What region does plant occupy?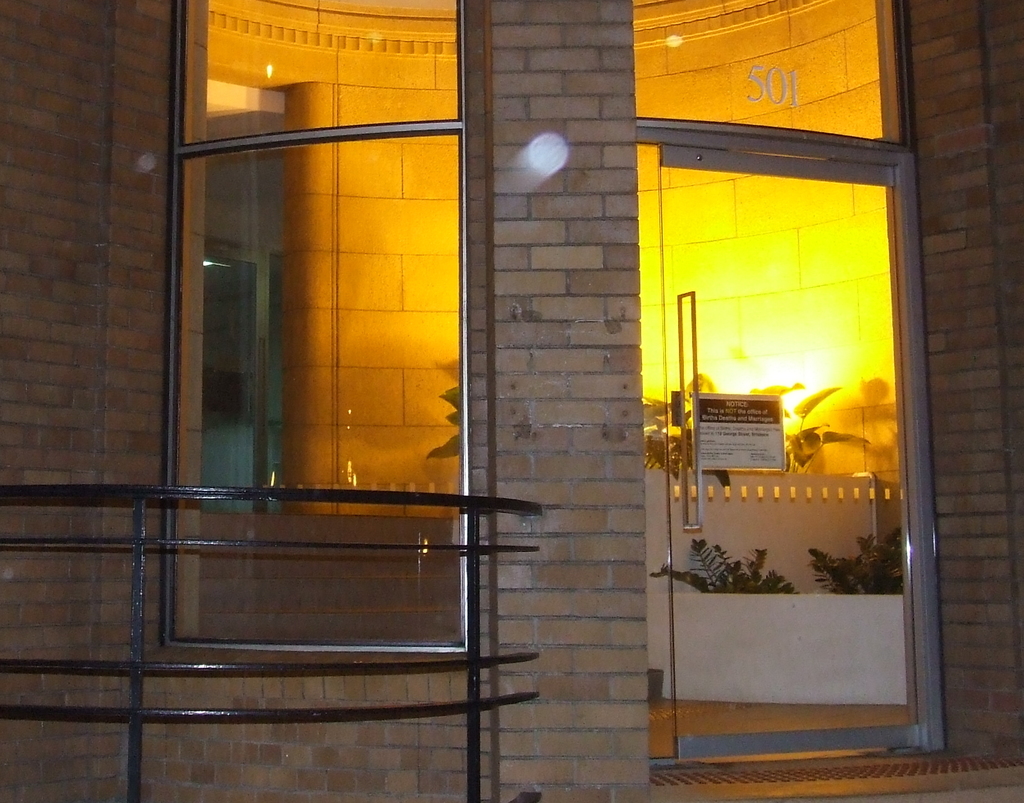
[645, 537, 801, 596].
